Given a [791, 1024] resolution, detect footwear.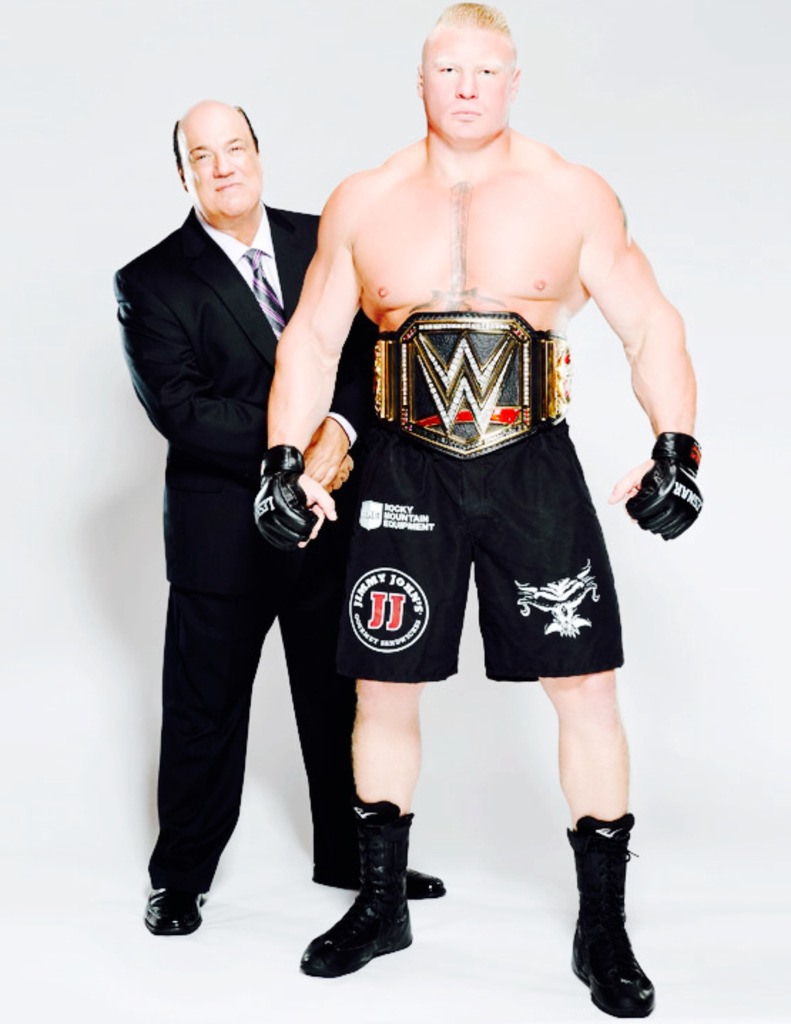
310 851 448 900.
